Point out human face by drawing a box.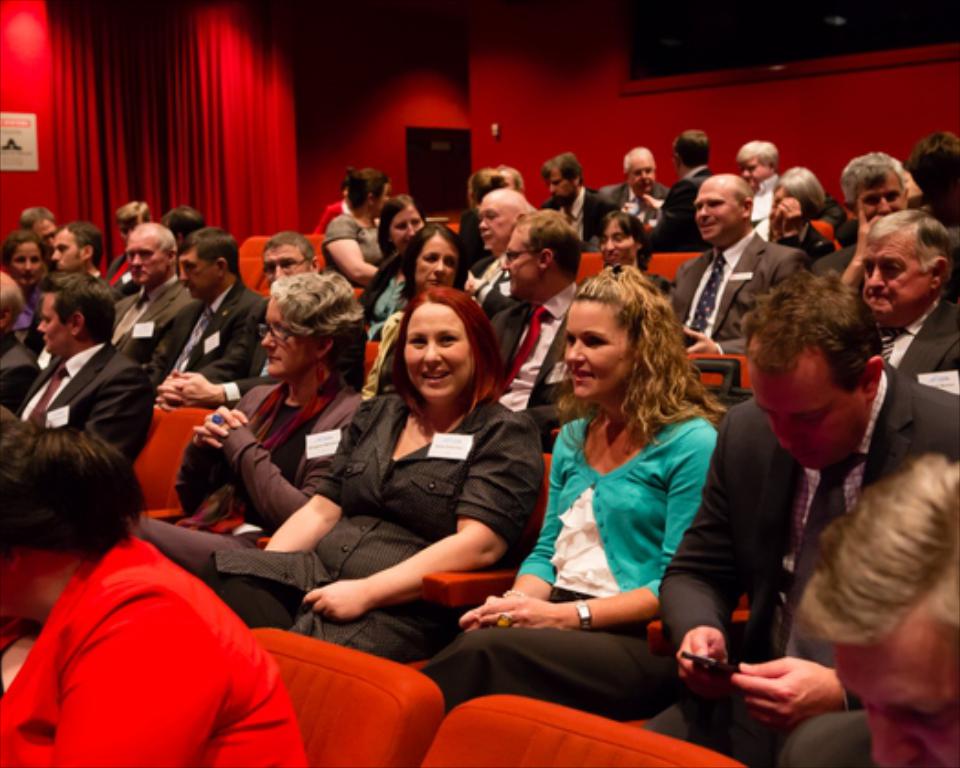
426 243 457 287.
